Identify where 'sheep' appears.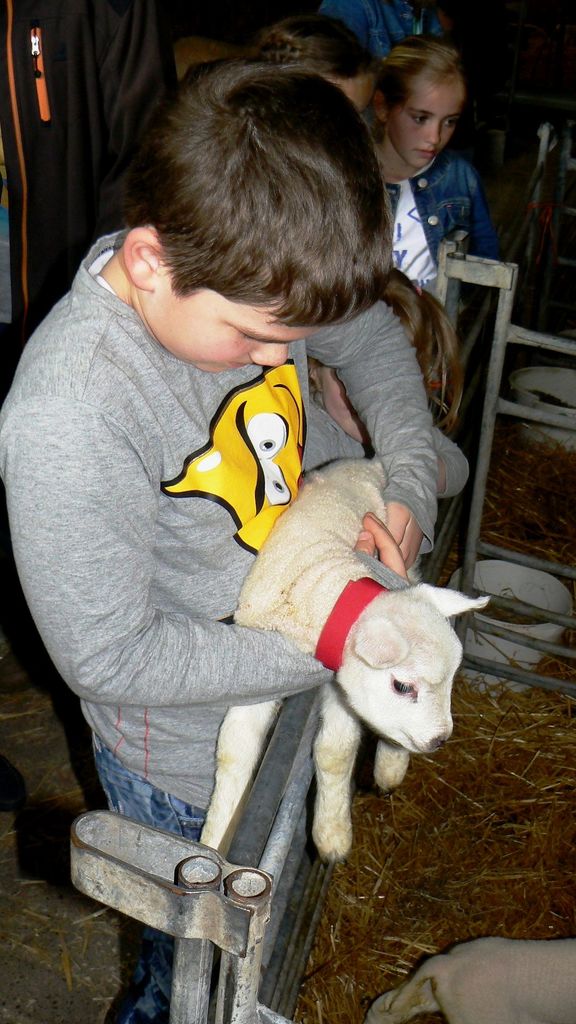
Appears at locate(211, 510, 454, 885).
